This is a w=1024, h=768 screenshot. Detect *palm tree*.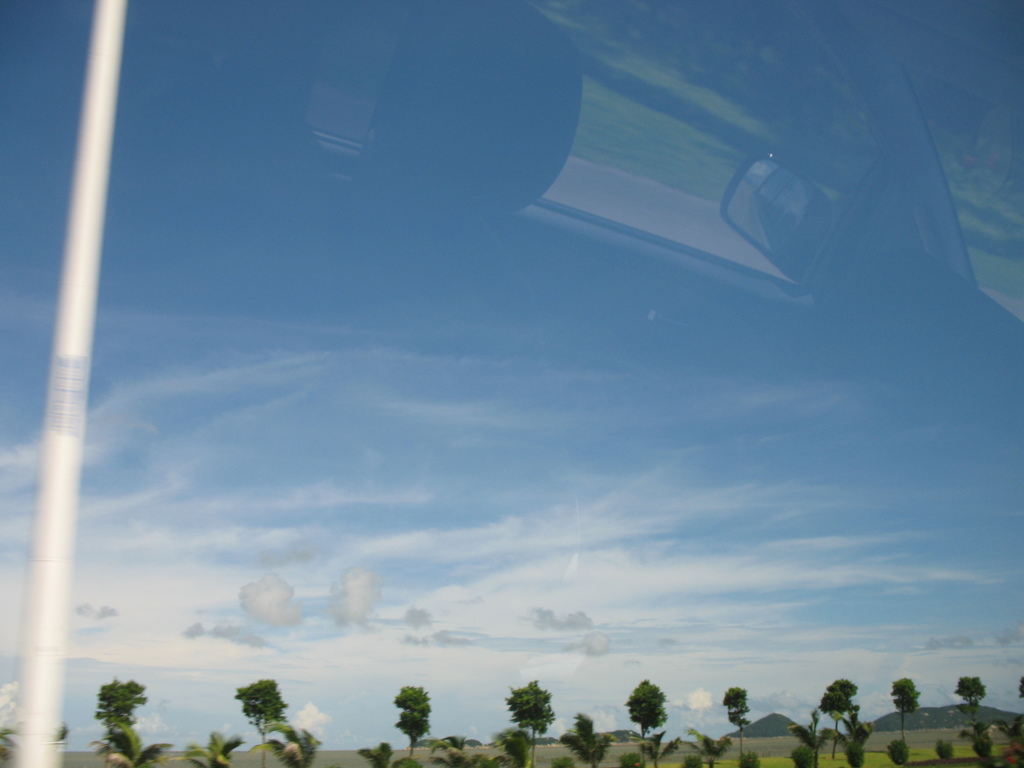
[714,679,757,723].
